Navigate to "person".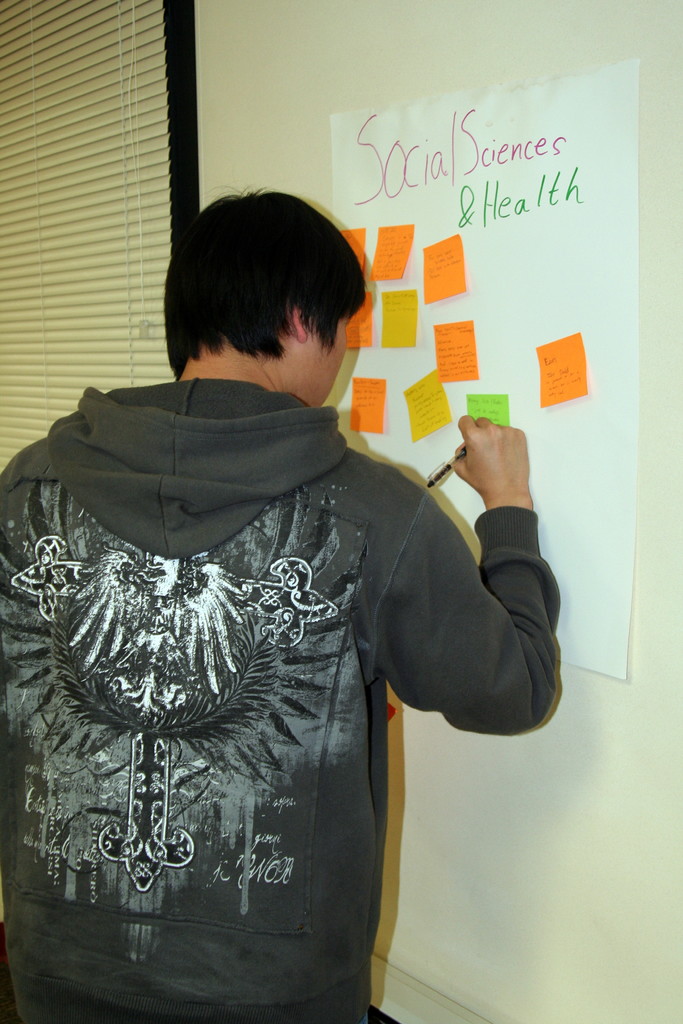
Navigation target: x1=0 y1=184 x2=563 y2=1023.
